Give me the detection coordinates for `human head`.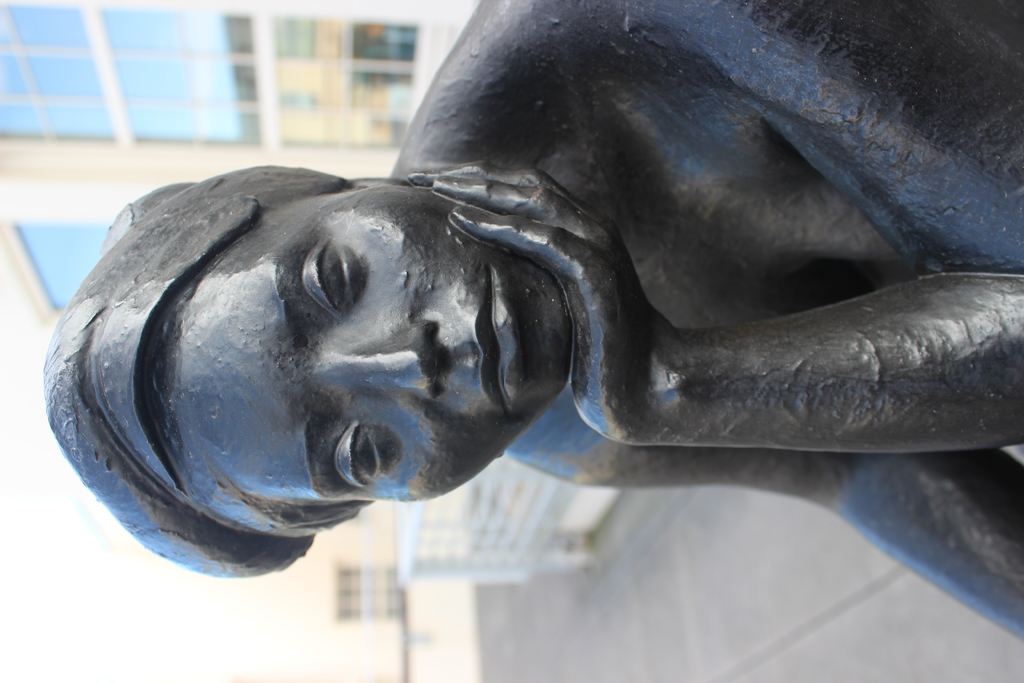
x1=75 y1=183 x2=656 y2=566.
